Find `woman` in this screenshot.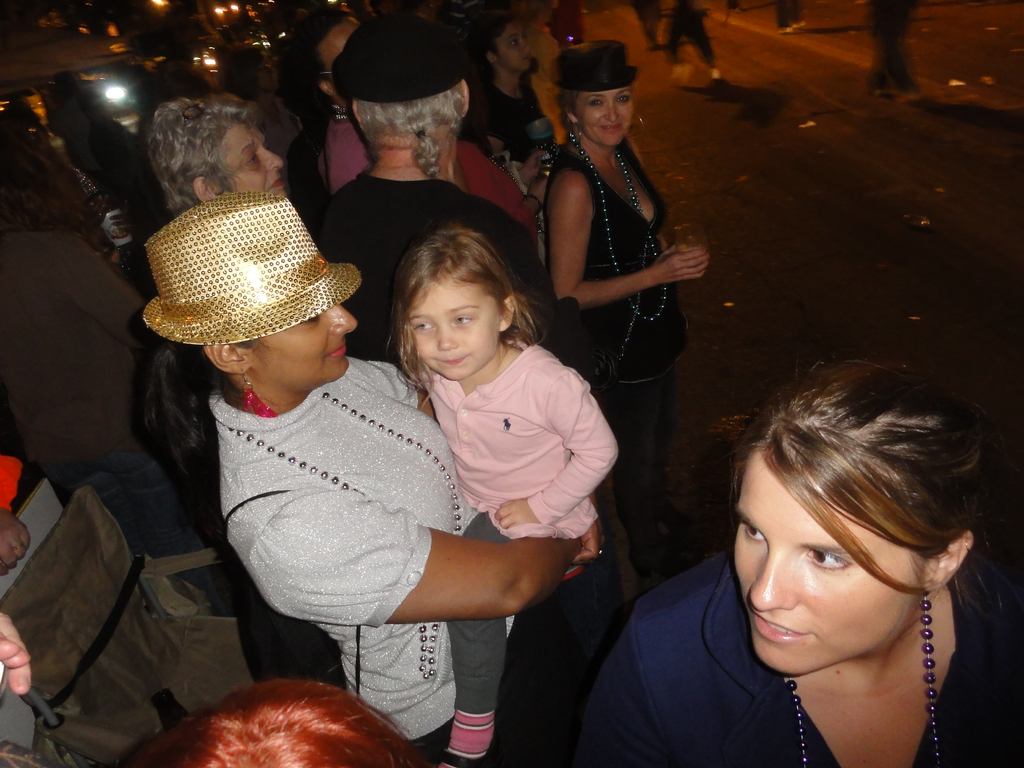
The bounding box for `woman` is [left=148, top=87, right=280, bottom=224].
